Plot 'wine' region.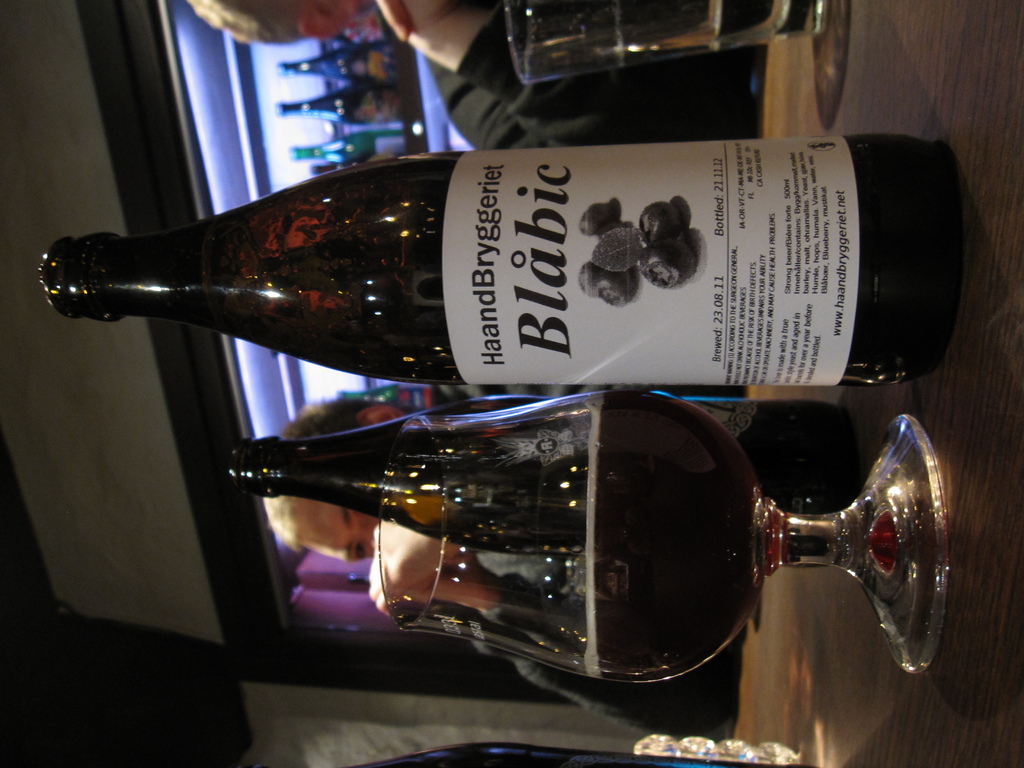
Plotted at bbox=(585, 388, 771, 695).
